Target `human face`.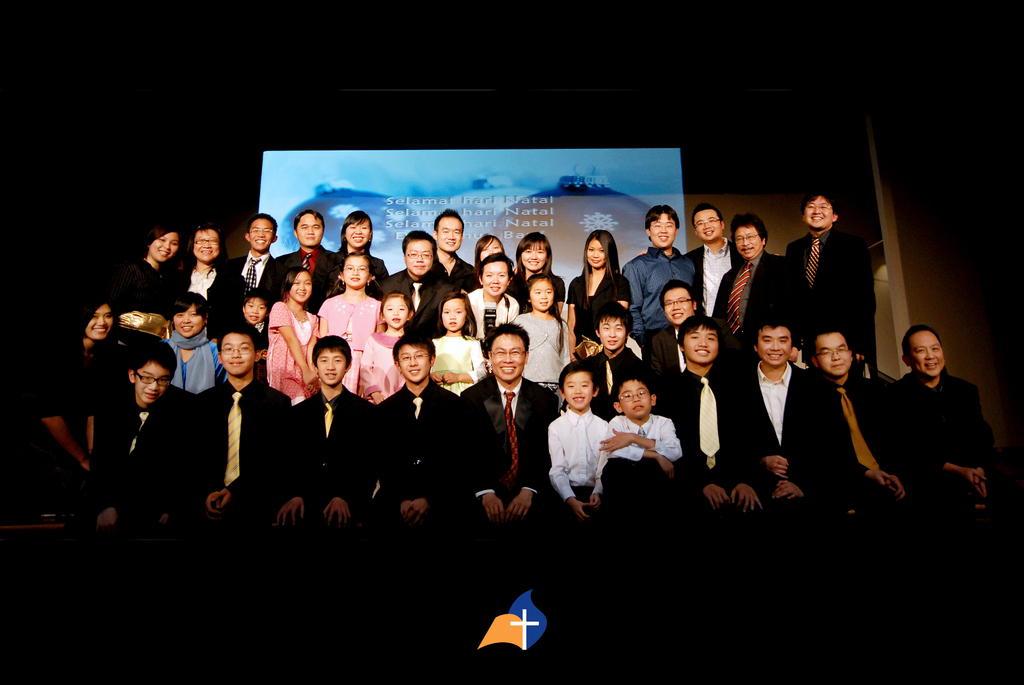
Target region: detection(910, 326, 943, 376).
